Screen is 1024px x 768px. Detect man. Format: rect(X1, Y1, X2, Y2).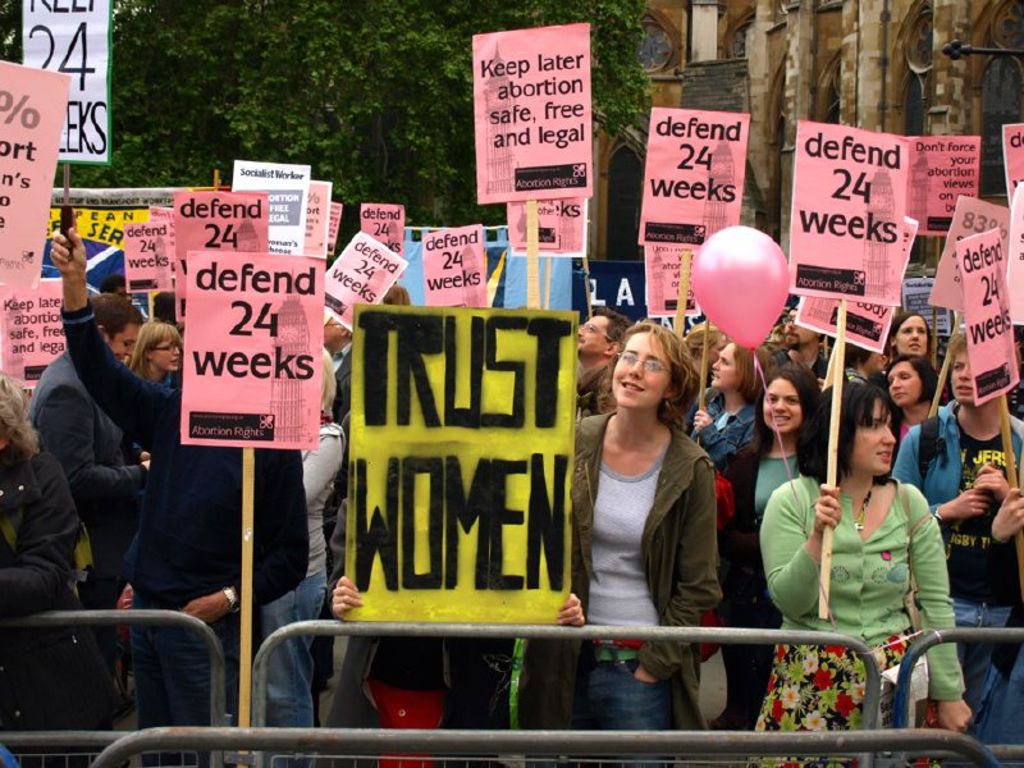
rect(40, 291, 163, 598).
